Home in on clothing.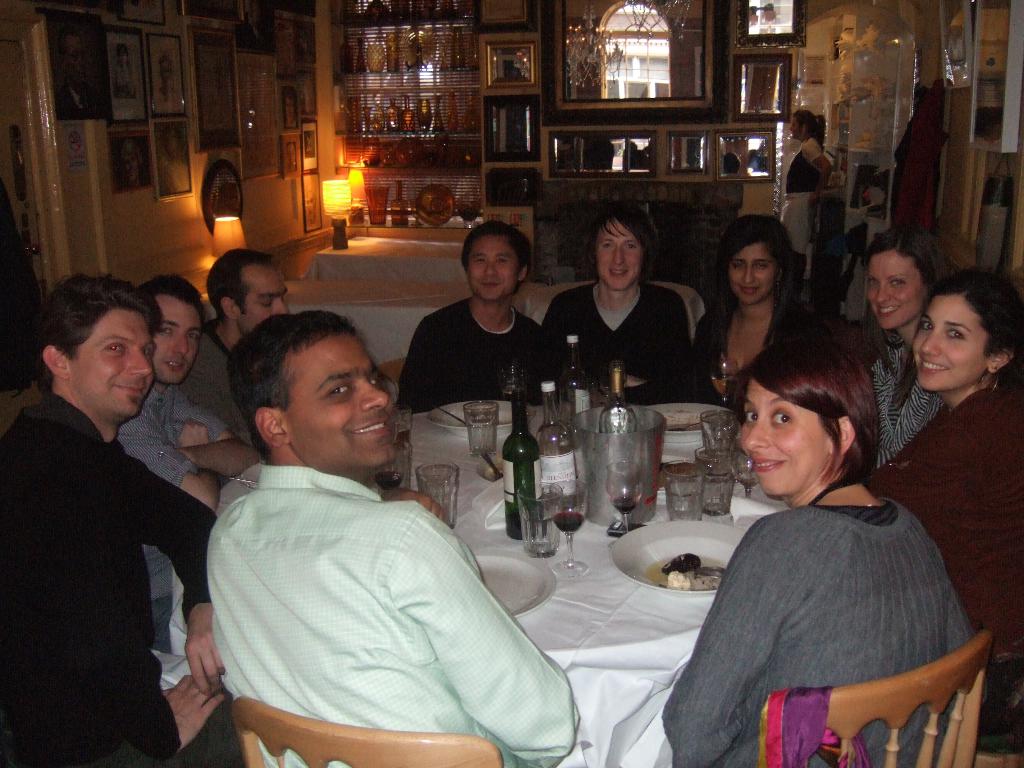
Homed in at (870, 388, 1023, 662).
